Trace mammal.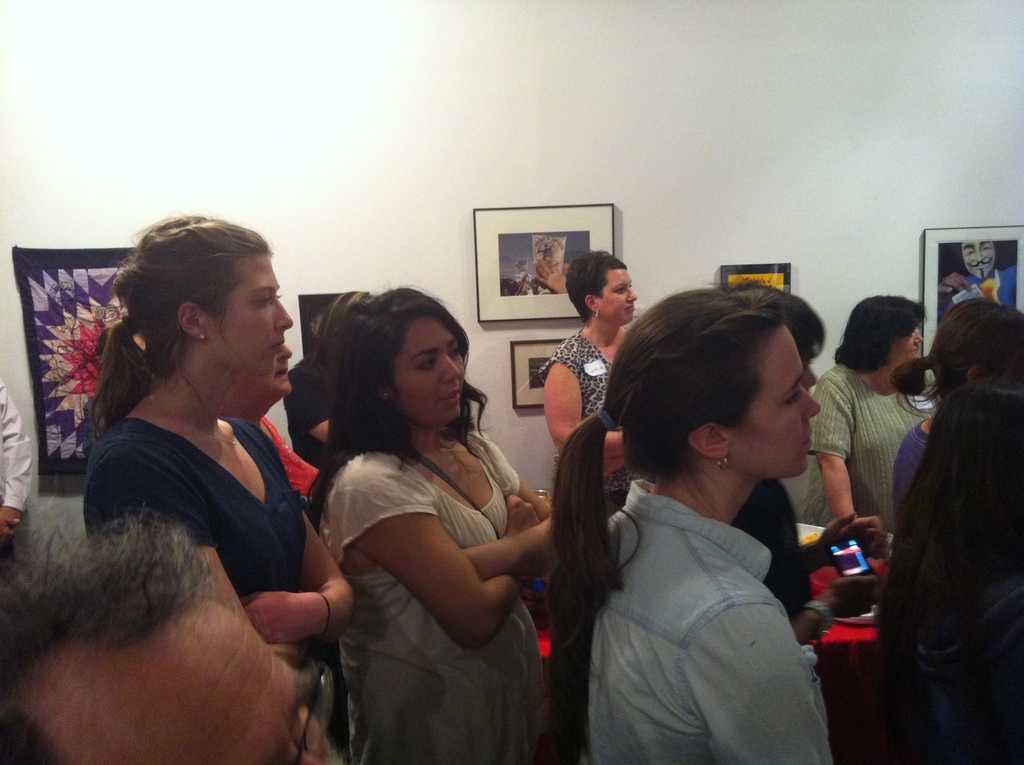
Traced to 877,388,1023,764.
